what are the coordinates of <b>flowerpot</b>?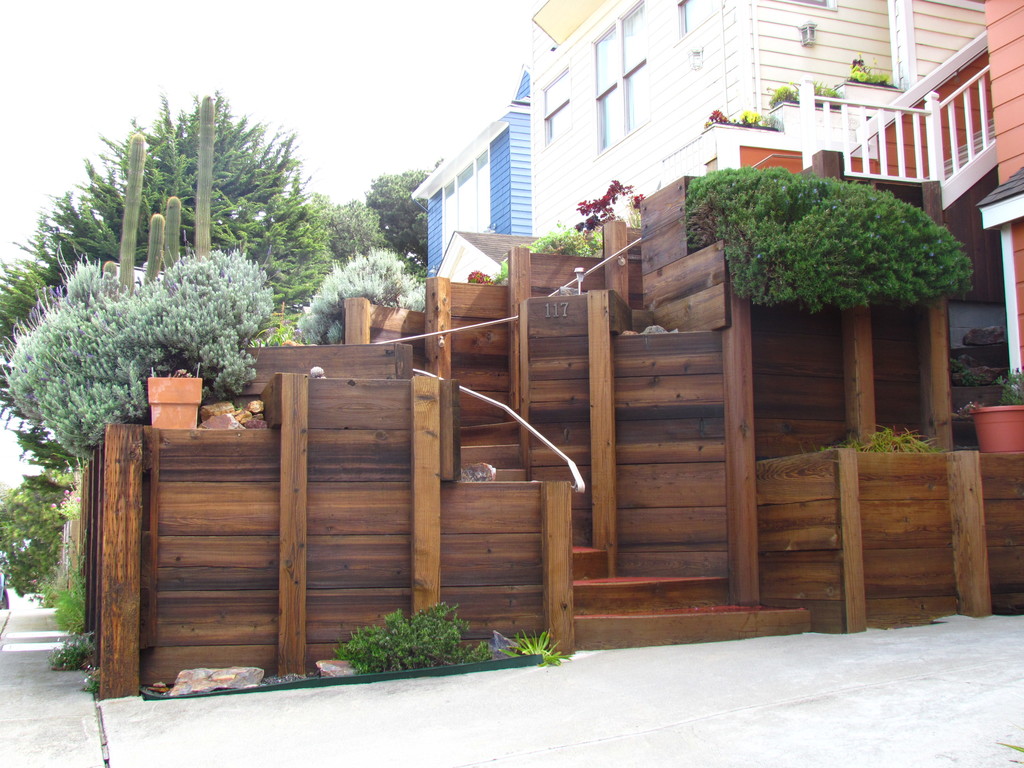
pyautogui.locateOnScreen(147, 374, 200, 428).
